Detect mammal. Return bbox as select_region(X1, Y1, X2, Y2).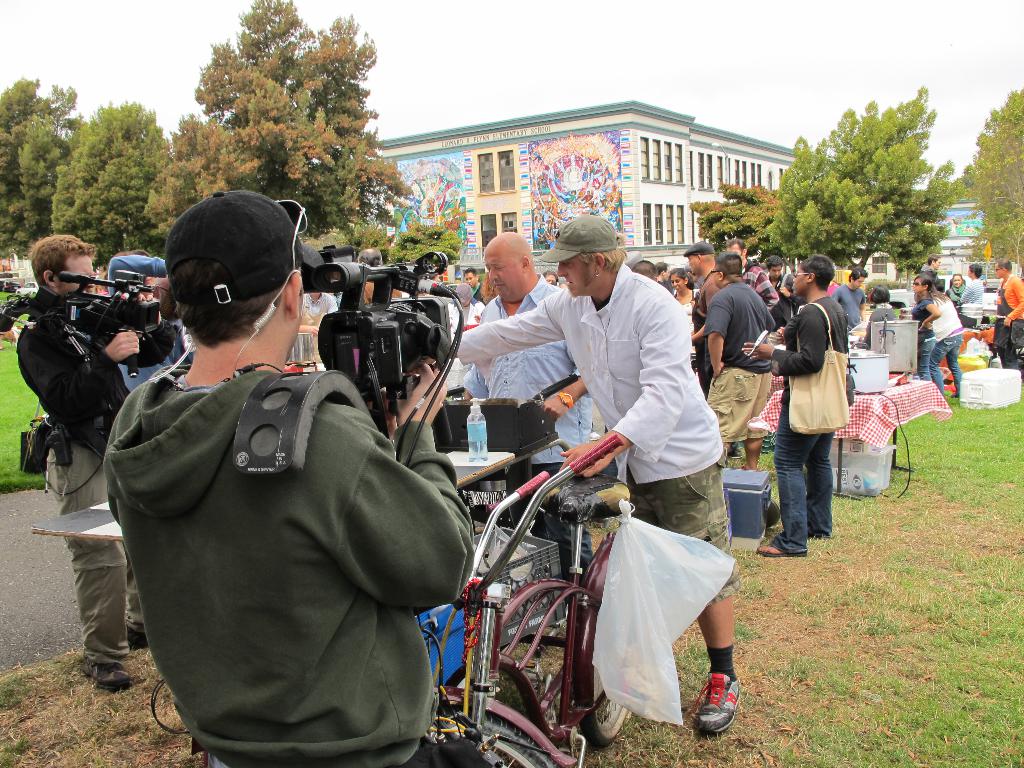
select_region(906, 267, 944, 392).
